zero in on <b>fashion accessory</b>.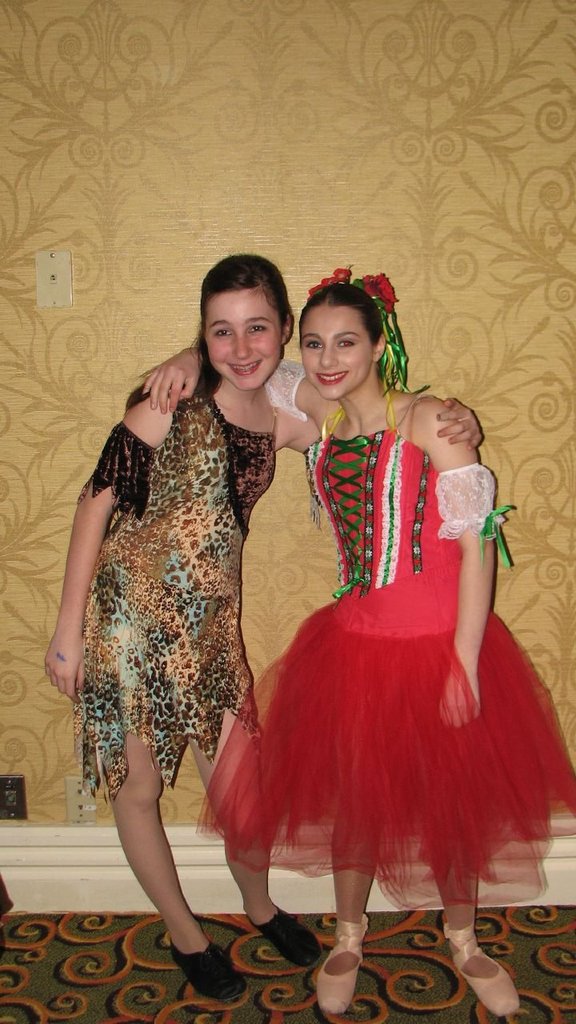
Zeroed in: left=306, top=263, right=431, bottom=394.
